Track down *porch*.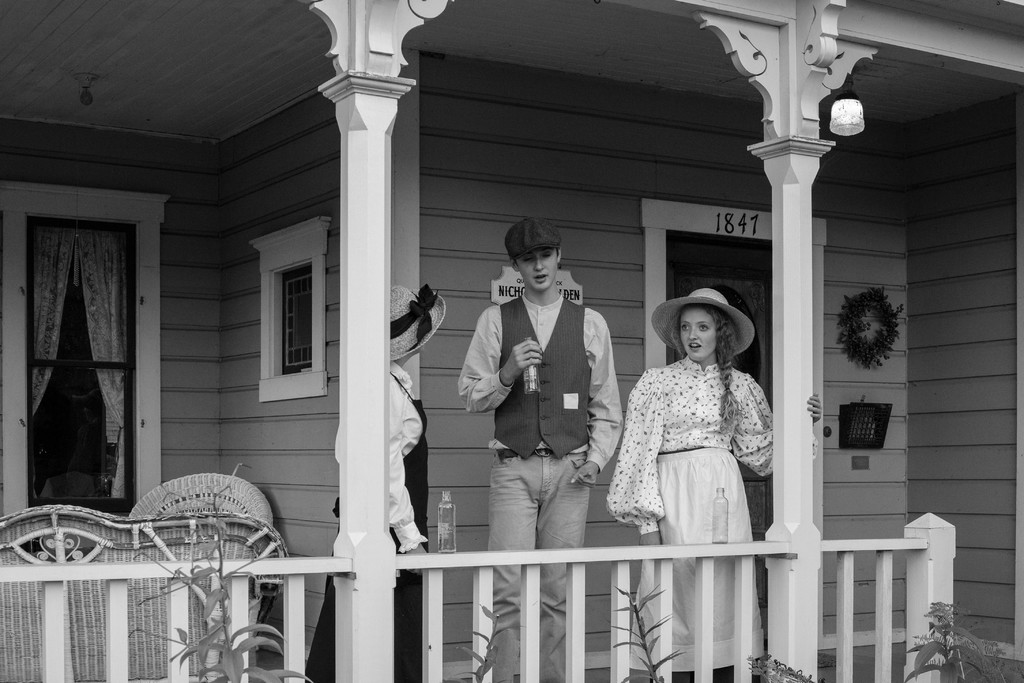
Tracked to {"x1": 0, "y1": 505, "x2": 1023, "y2": 682}.
